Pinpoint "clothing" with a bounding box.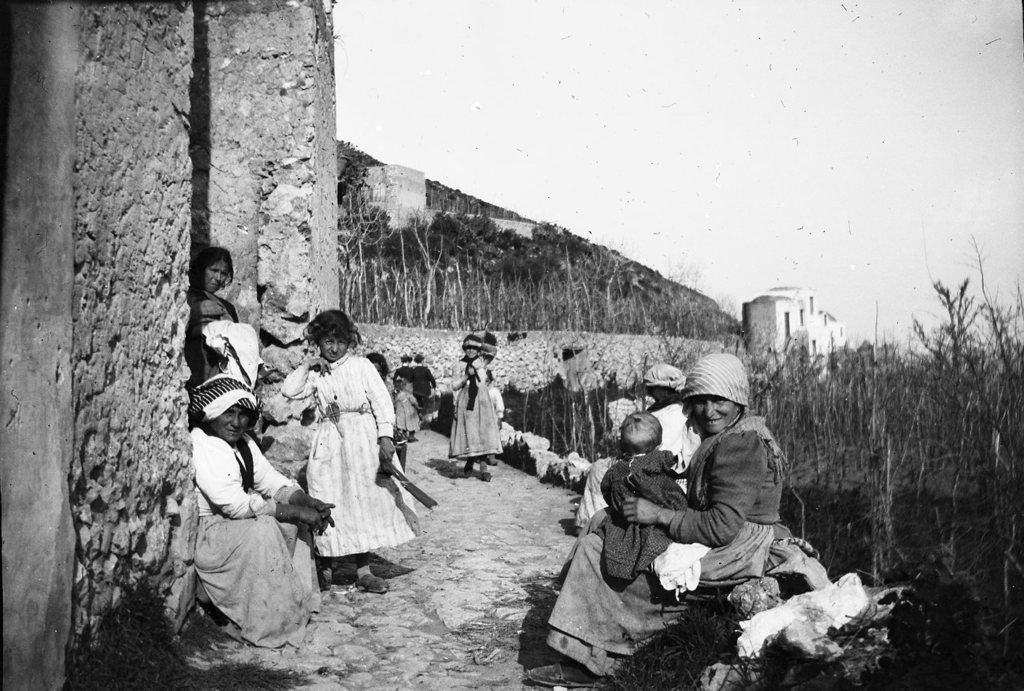
(x1=284, y1=330, x2=407, y2=572).
